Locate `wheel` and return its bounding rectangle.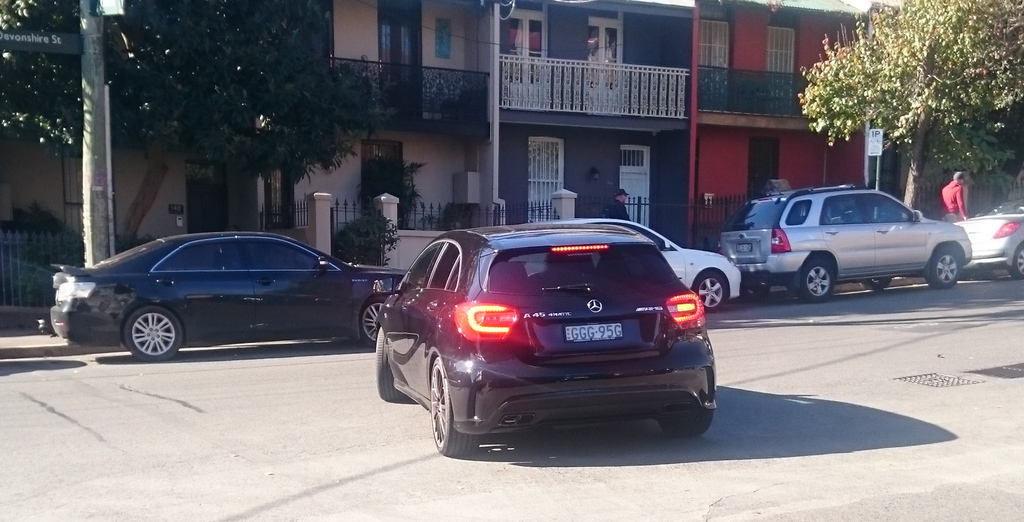
{"left": 374, "top": 330, "right": 403, "bottom": 402}.
